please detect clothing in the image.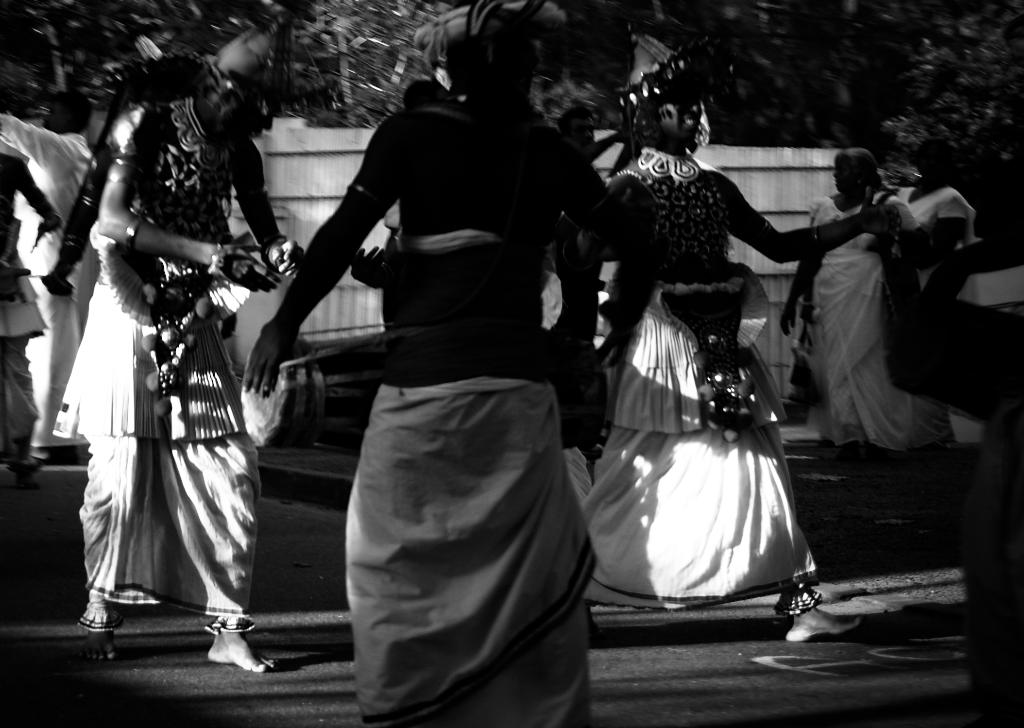
{"left": 0, "top": 216, "right": 49, "bottom": 444}.
